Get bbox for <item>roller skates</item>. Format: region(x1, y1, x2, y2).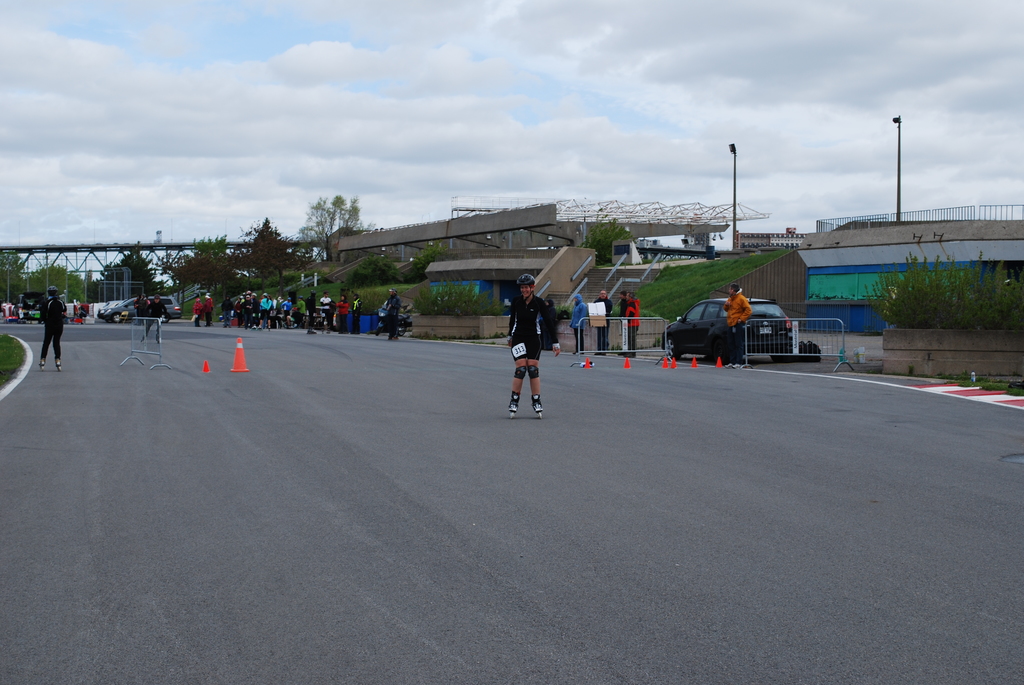
region(257, 324, 266, 338).
